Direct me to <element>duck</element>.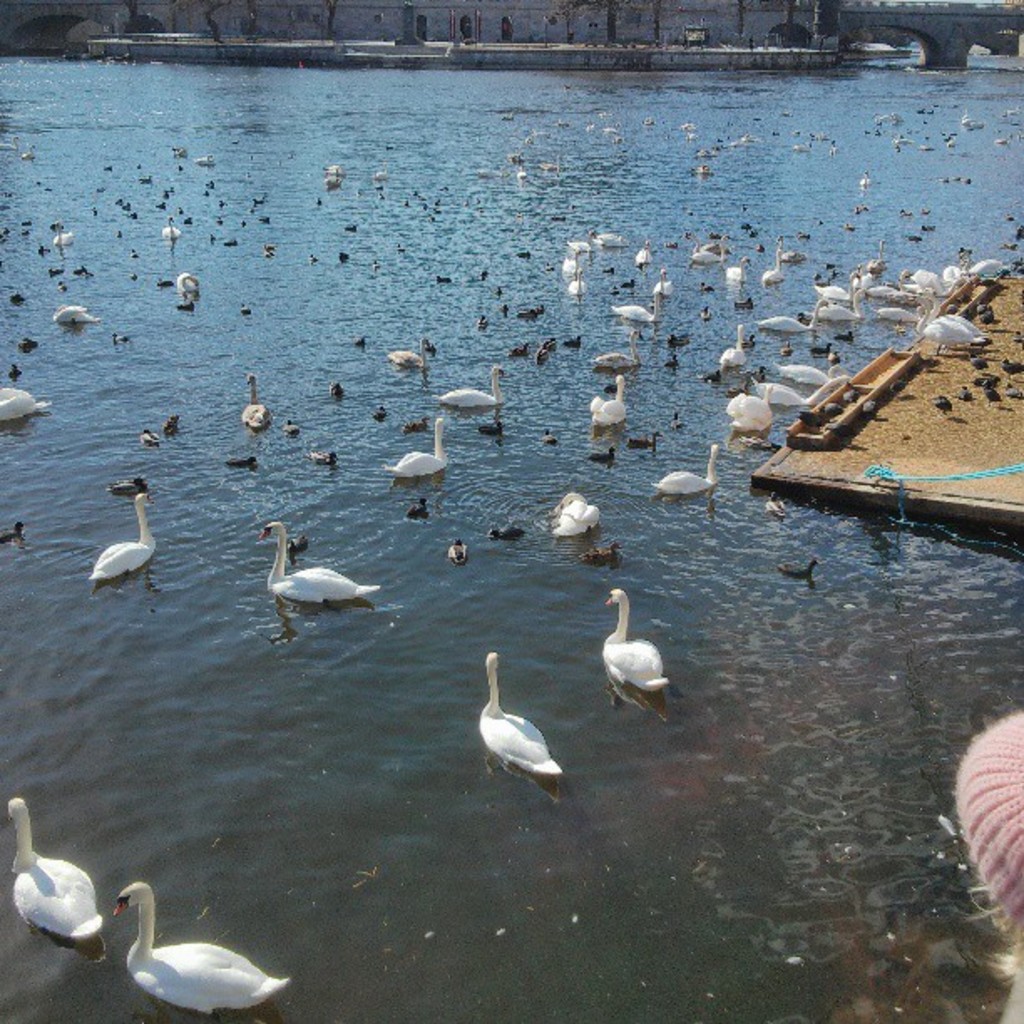
Direction: rect(606, 596, 668, 709).
